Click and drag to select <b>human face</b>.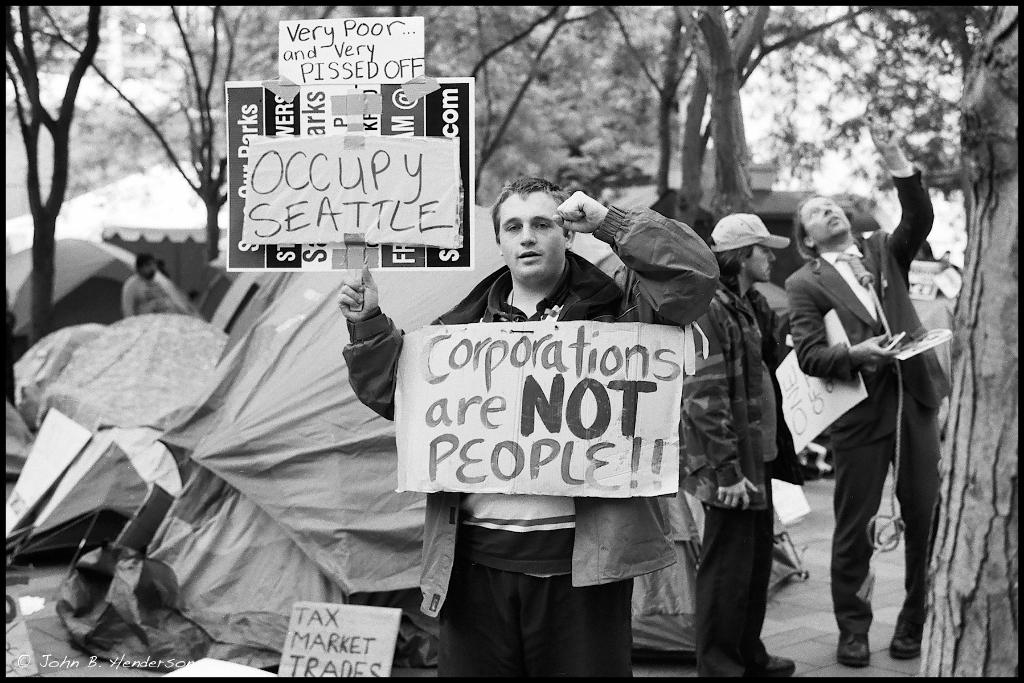
Selection: 797 193 846 244.
